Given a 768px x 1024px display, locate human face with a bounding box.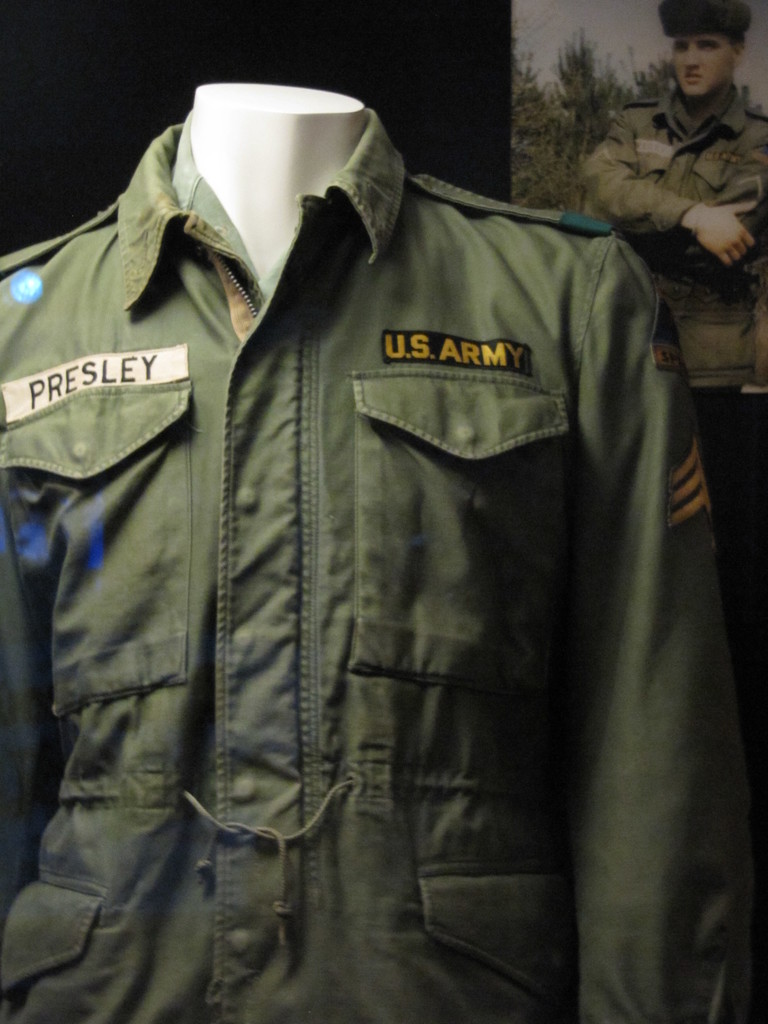
Located: 674:34:730:95.
